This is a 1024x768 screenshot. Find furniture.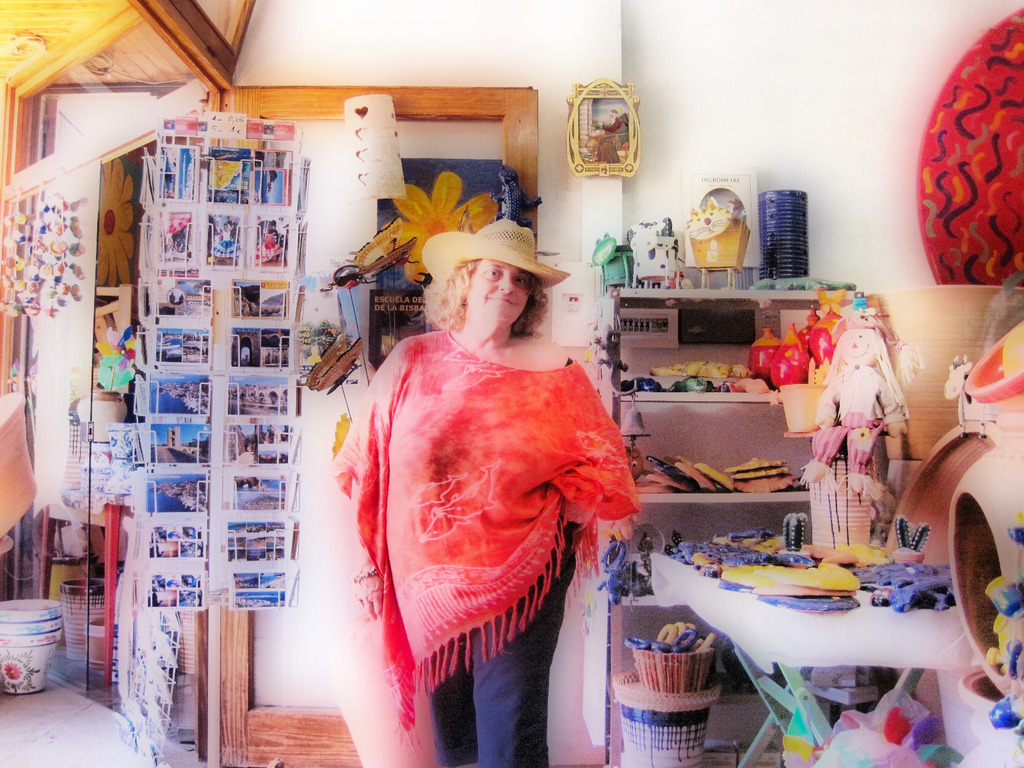
Bounding box: x1=651, y1=547, x2=977, y2=767.
